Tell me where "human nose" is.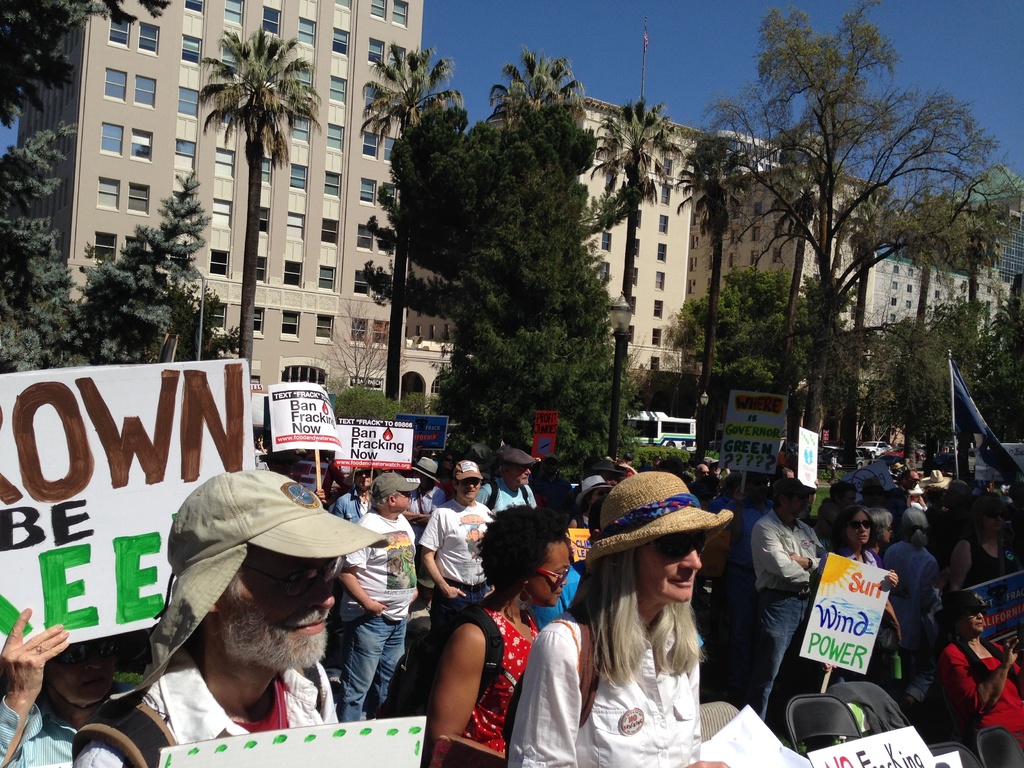
"human nose" is at <region>362, 474, 369, 479</region>.
